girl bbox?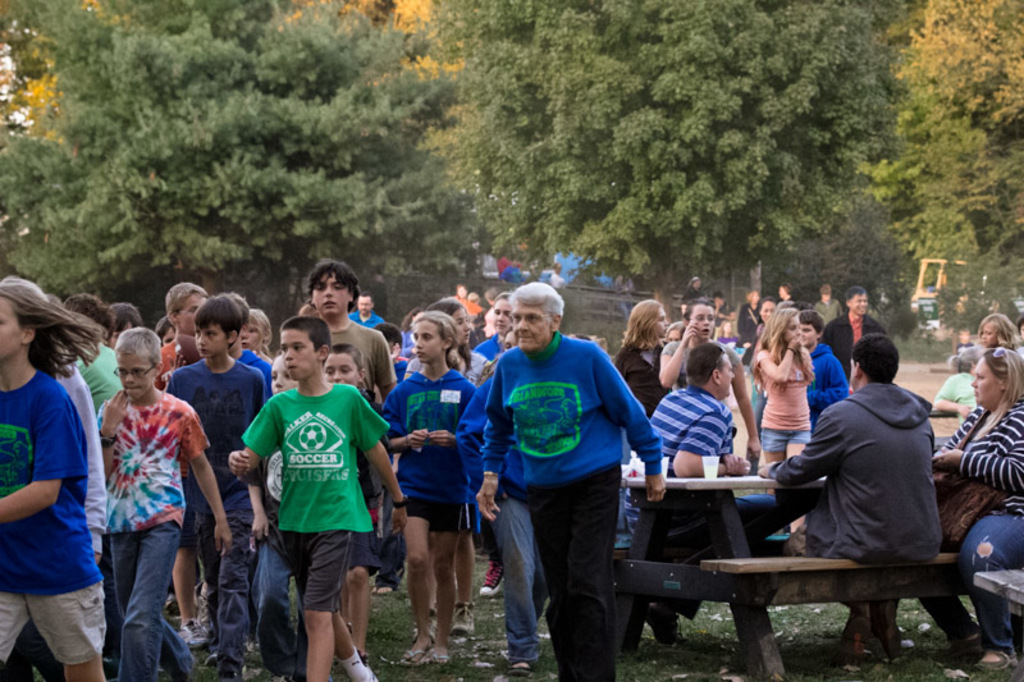
box=[749, 306, 814, 461]
